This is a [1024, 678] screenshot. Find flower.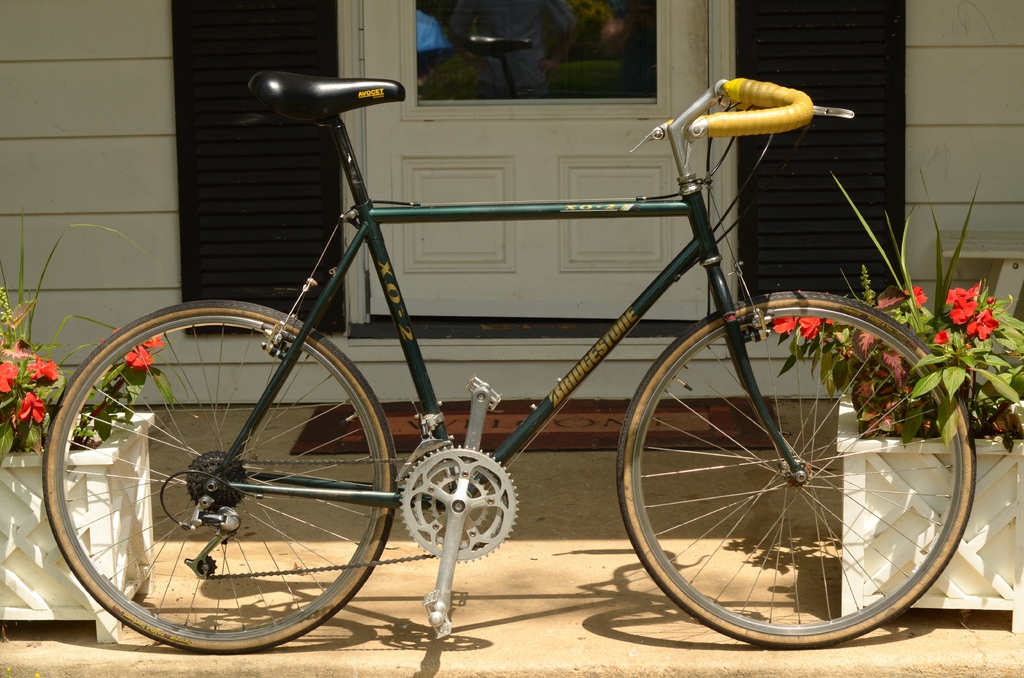
Bounding box: crop(26, 353, 59, 382).
